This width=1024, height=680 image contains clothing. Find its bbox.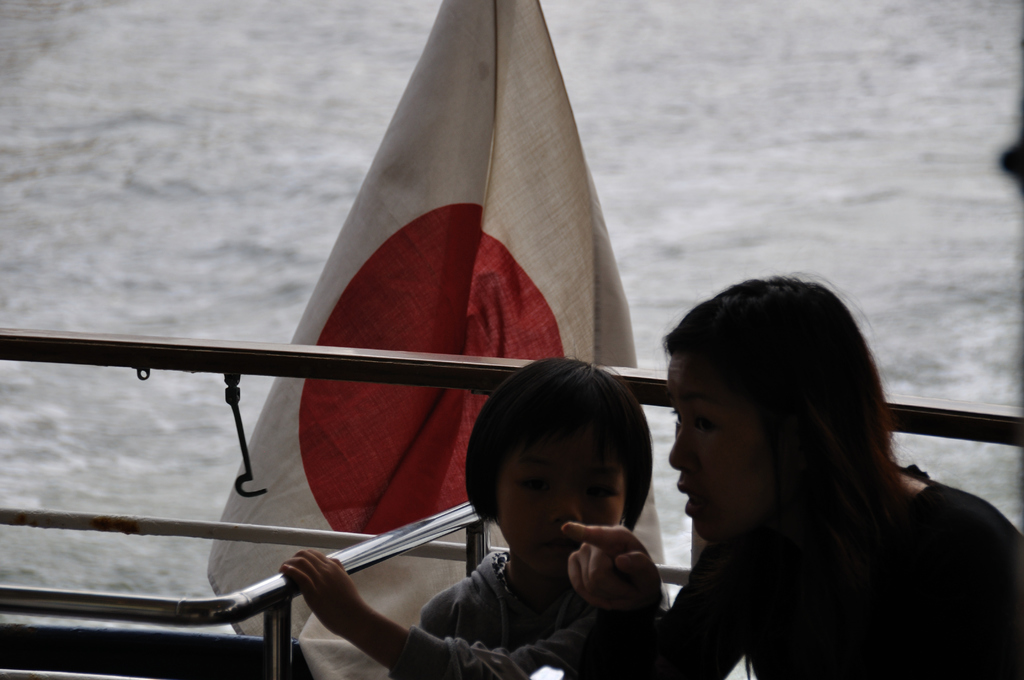
645,462,1018,677.
